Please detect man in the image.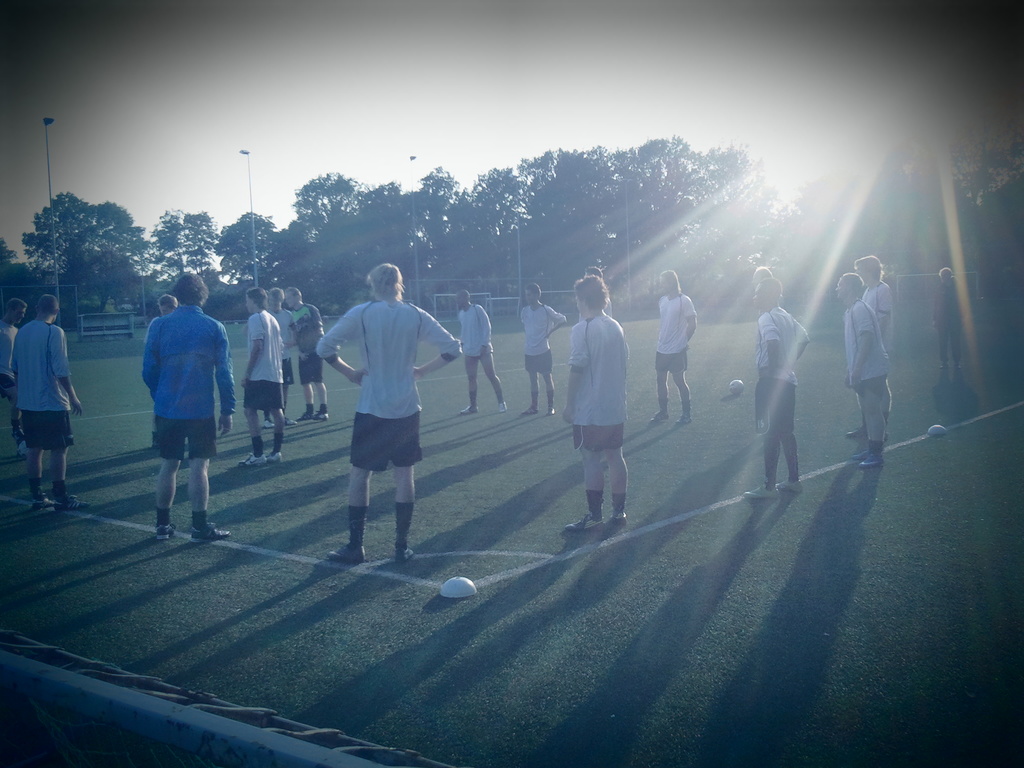
left=263, top=288, right=297, bottom=427.
